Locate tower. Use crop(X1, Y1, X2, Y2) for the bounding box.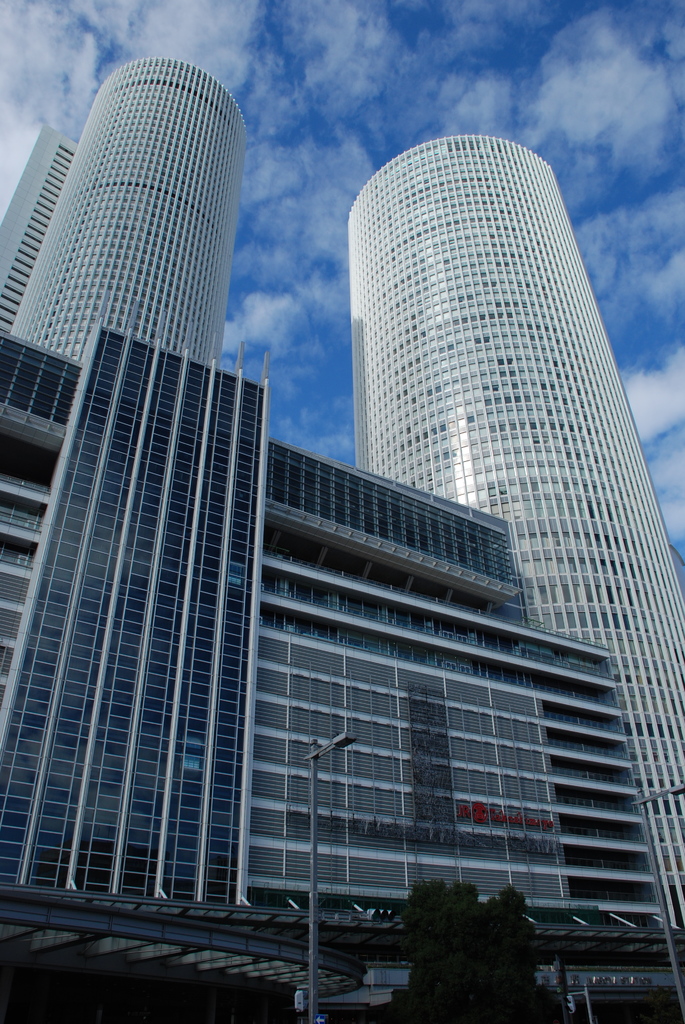
crop(0, 66, 243, 381).
